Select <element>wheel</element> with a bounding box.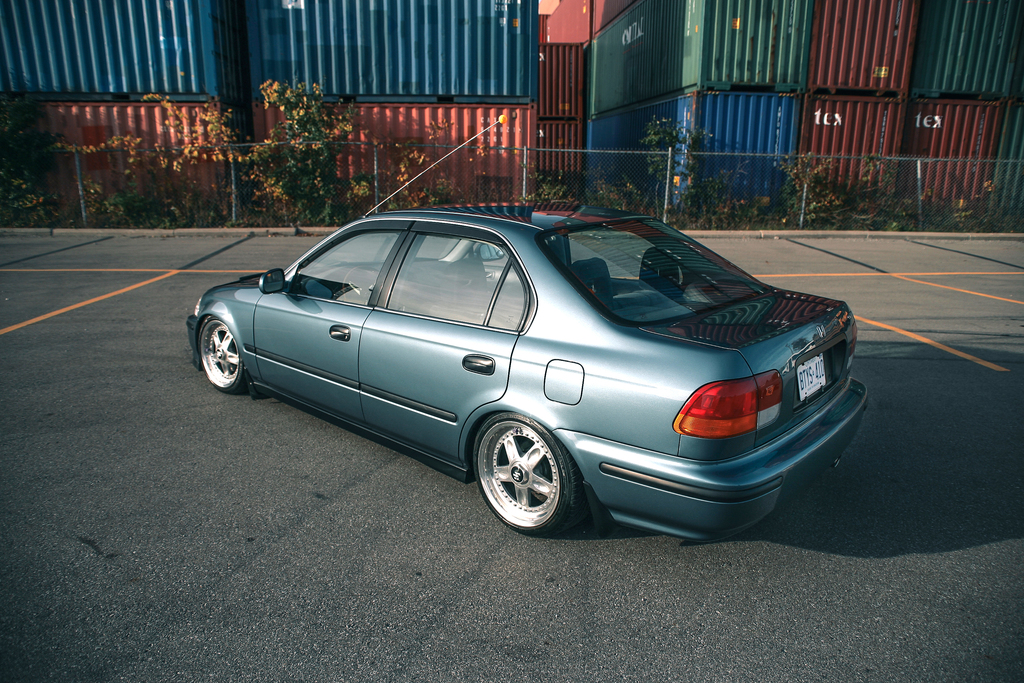
[x1=475, y1=421, x2=579, y2=534].
